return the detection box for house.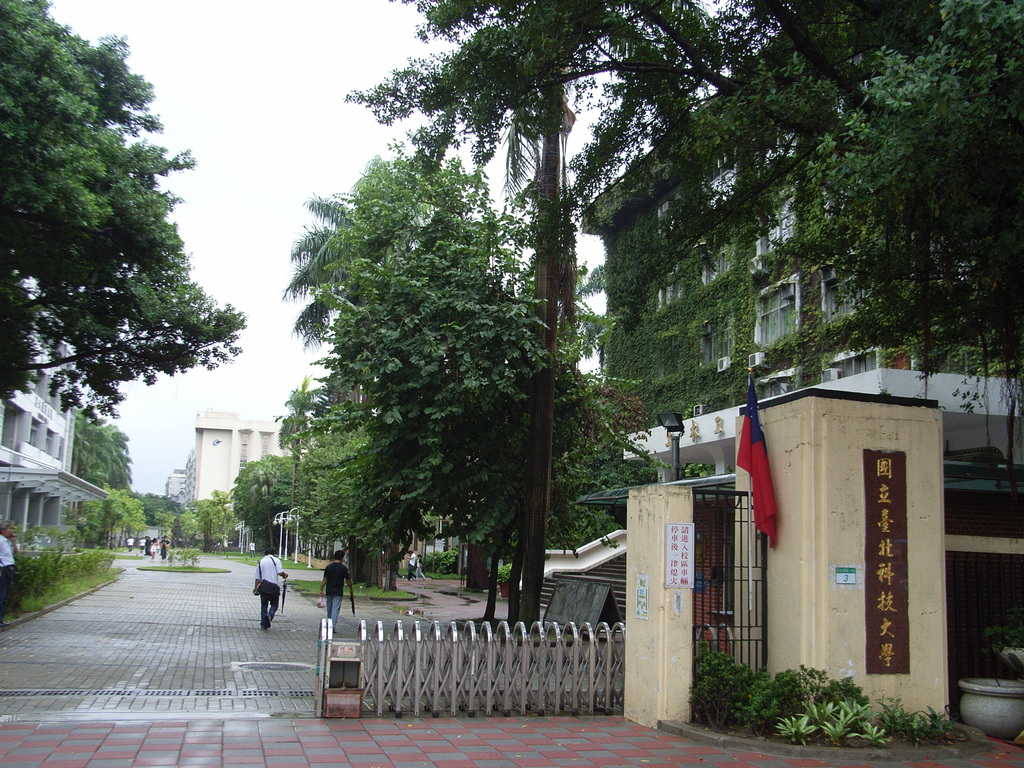
region(583, 0, 1023, 531).
